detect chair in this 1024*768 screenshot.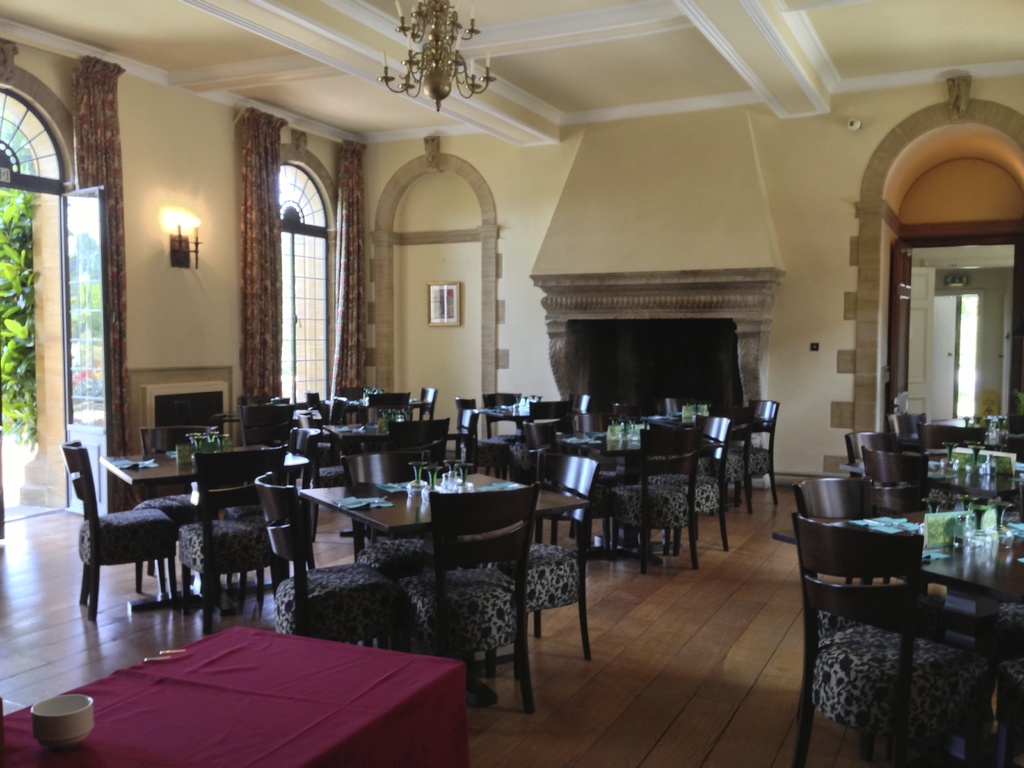
Detection: box(237, 408, 294, 449).
